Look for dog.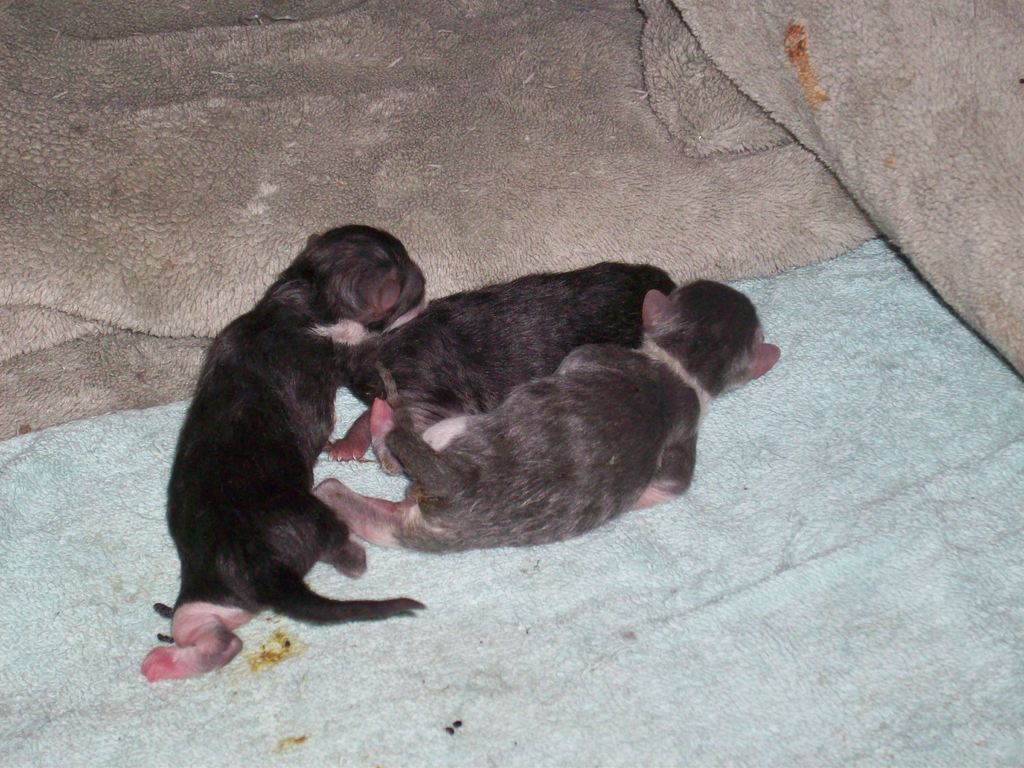
Found: 137,224,428,680.
